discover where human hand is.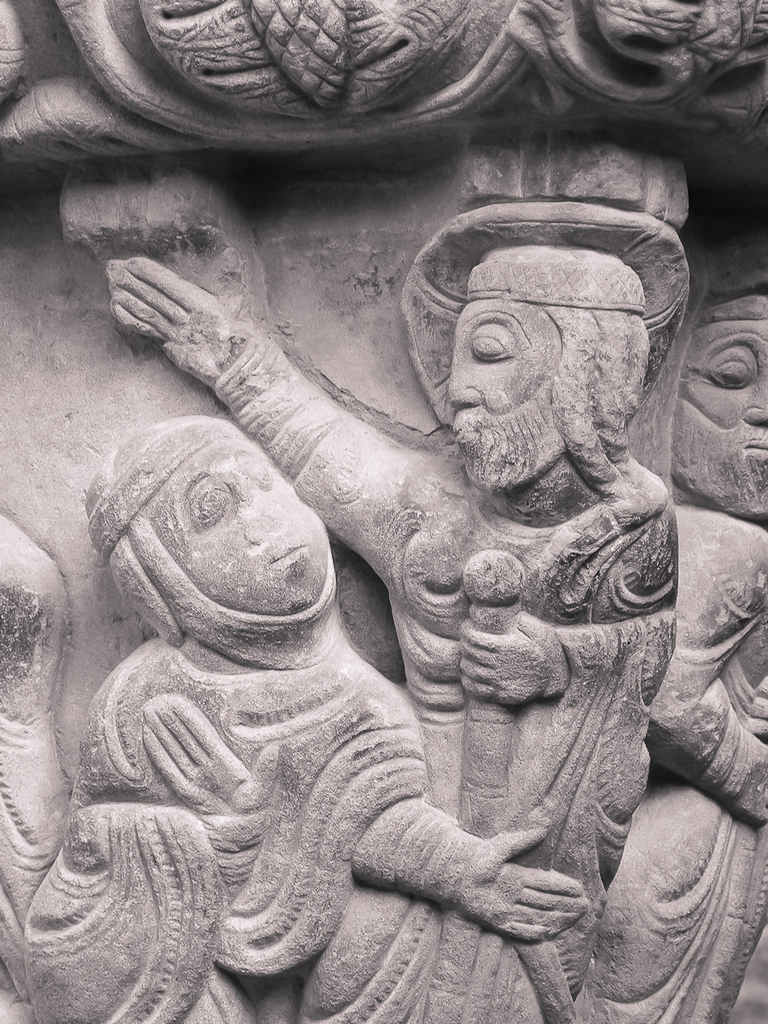
Discovered at 137:692:284:821.
